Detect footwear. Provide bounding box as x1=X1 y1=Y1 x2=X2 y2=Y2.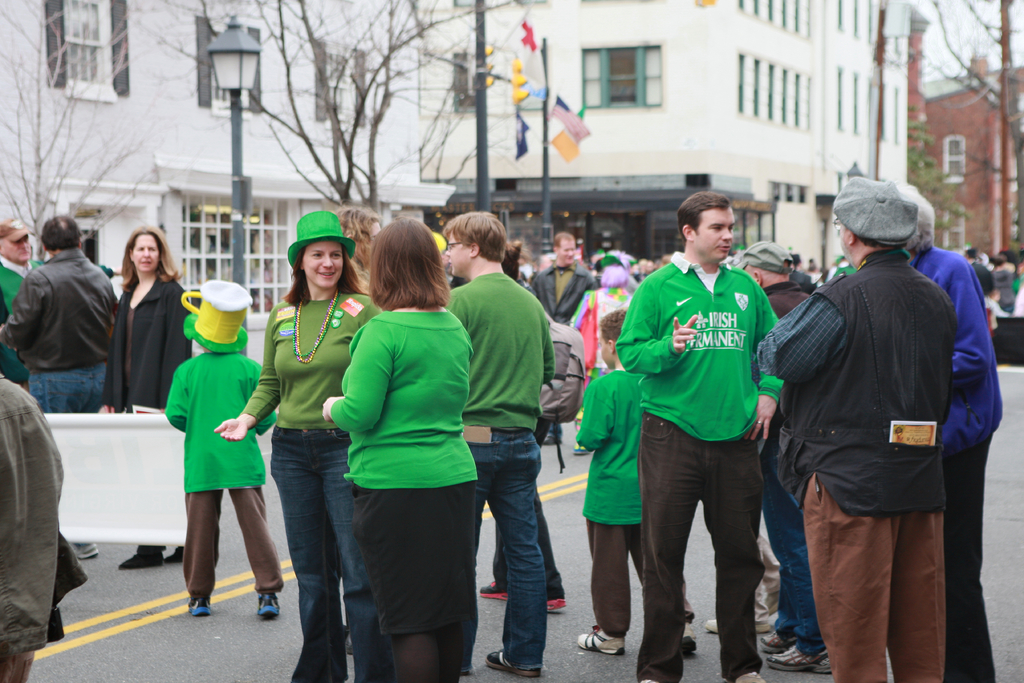
x1=482 y1=569 x2=516 y2=599.
